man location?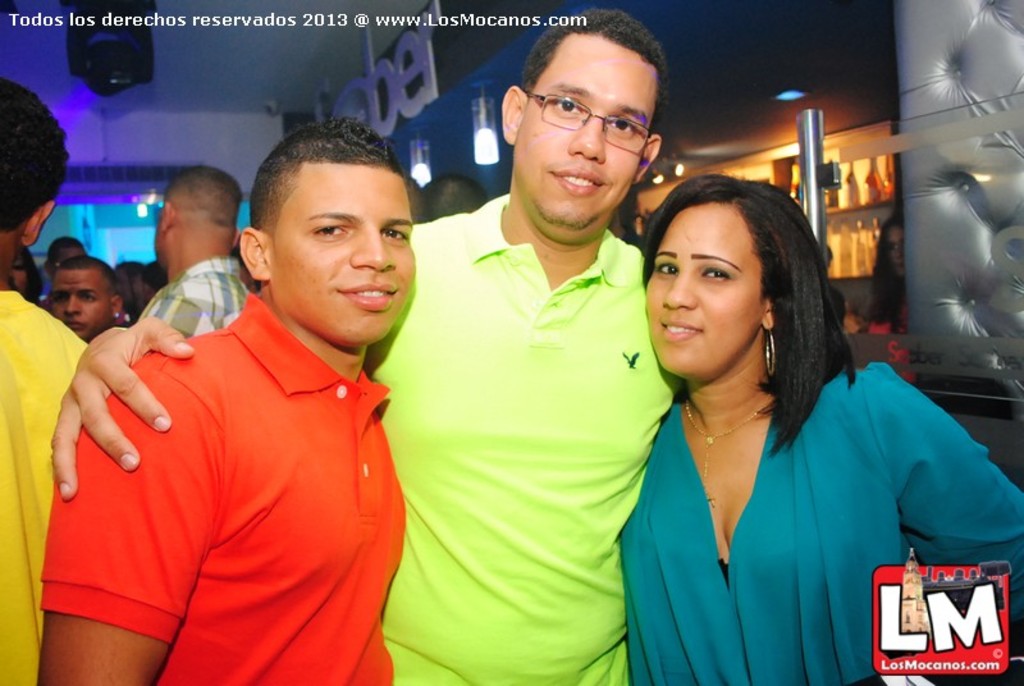
x1=0 y1=77 x2=99 y2=685
